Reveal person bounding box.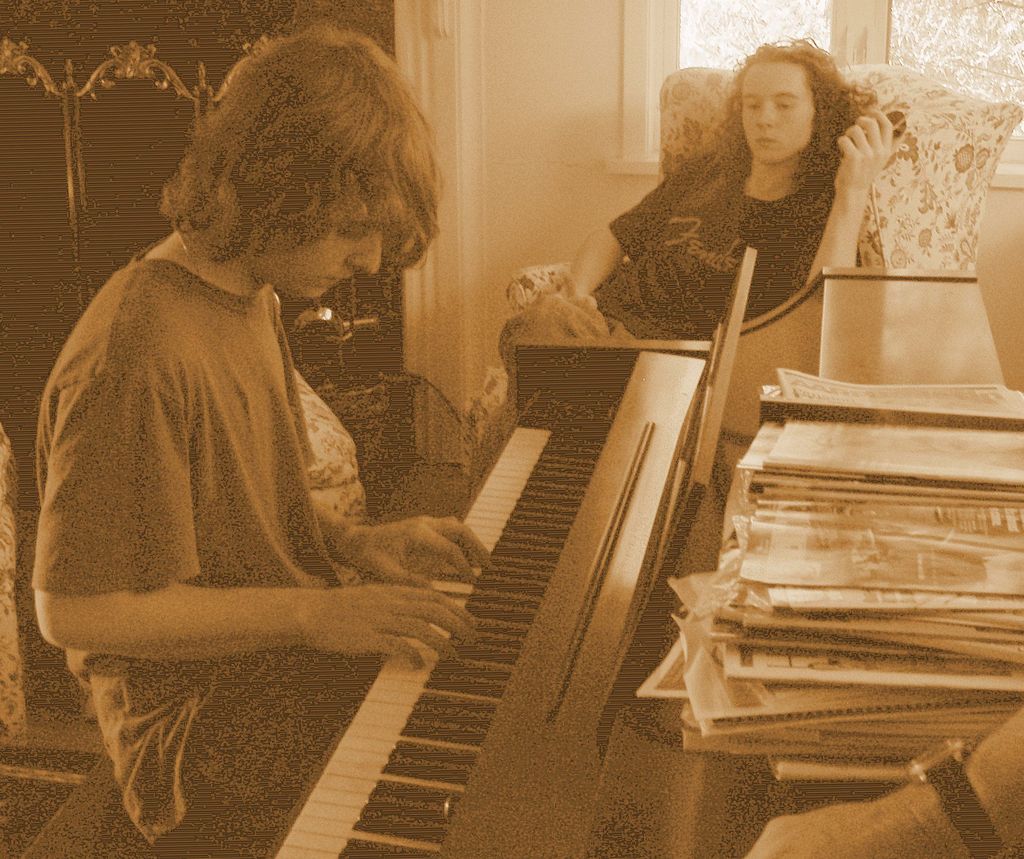
Revealed: [498,44,909,384].
